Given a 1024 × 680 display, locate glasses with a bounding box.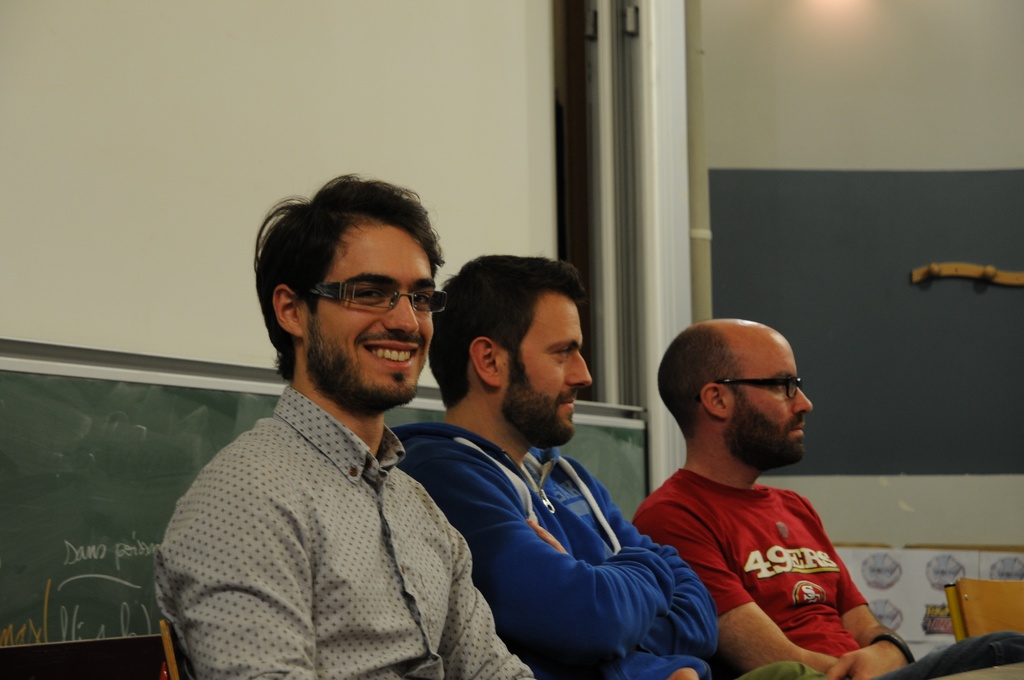
Located: 300,281,444,330.
